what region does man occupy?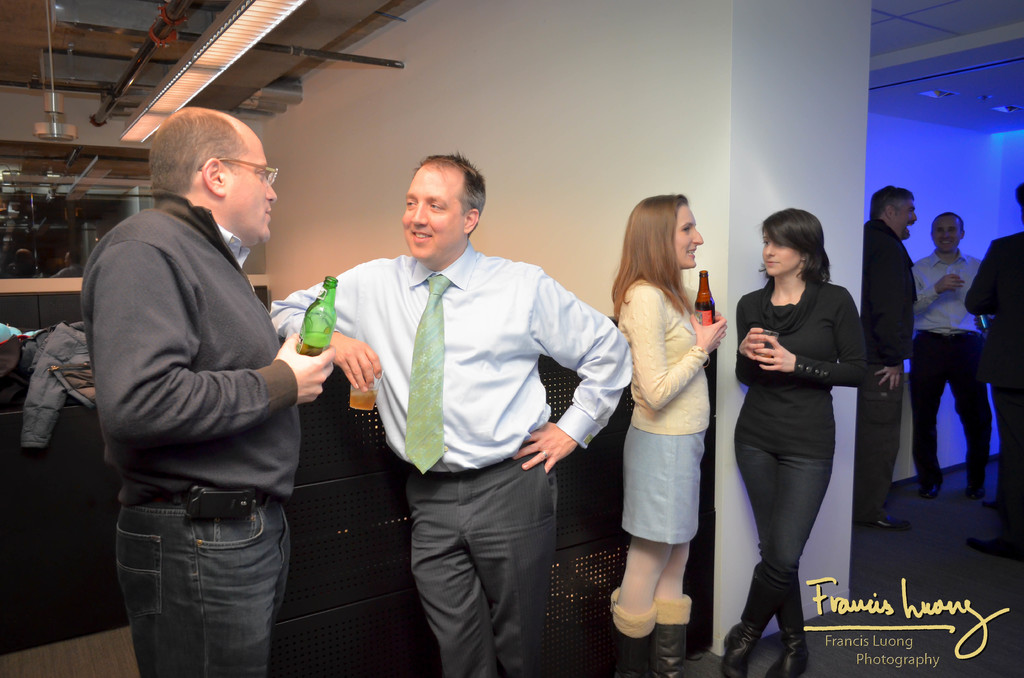
<region>74, 108, 336, 677</region>.
